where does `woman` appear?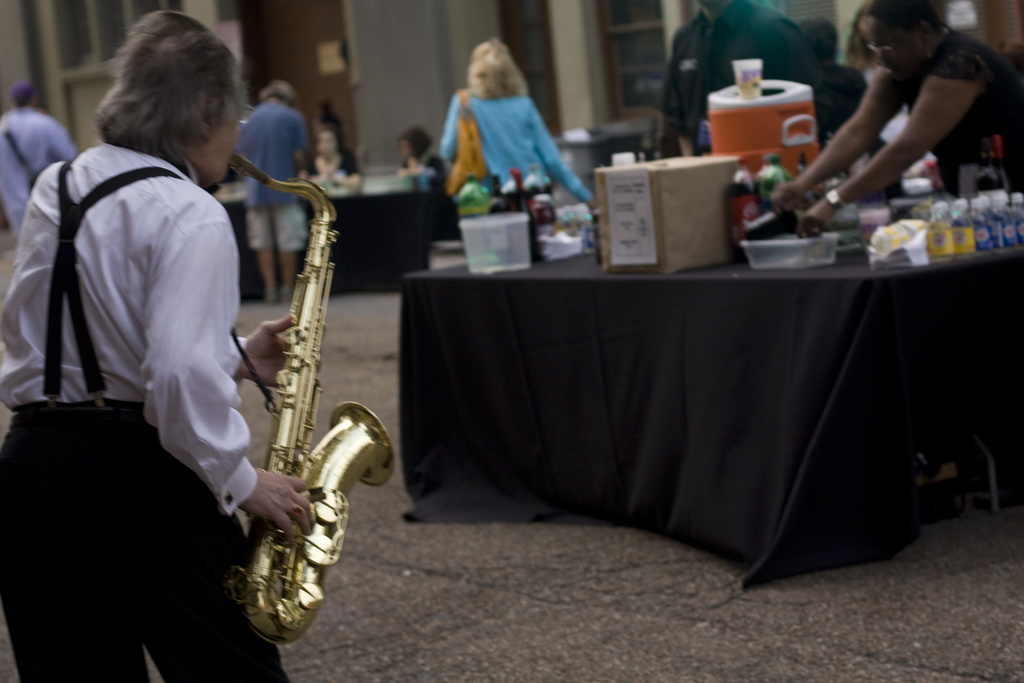
Appears at crop(397, 117, 448, 192).
